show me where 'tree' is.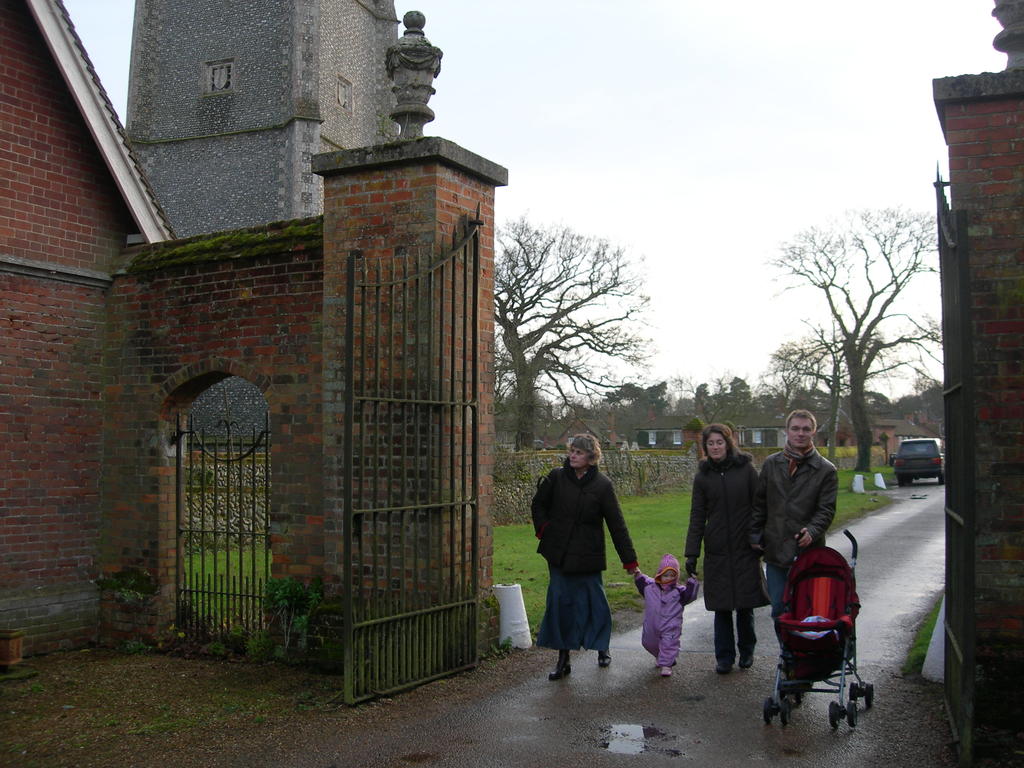
'tree' is at {"x1": 757, "y1": 323, "x2": 886, "y2": 457}.
